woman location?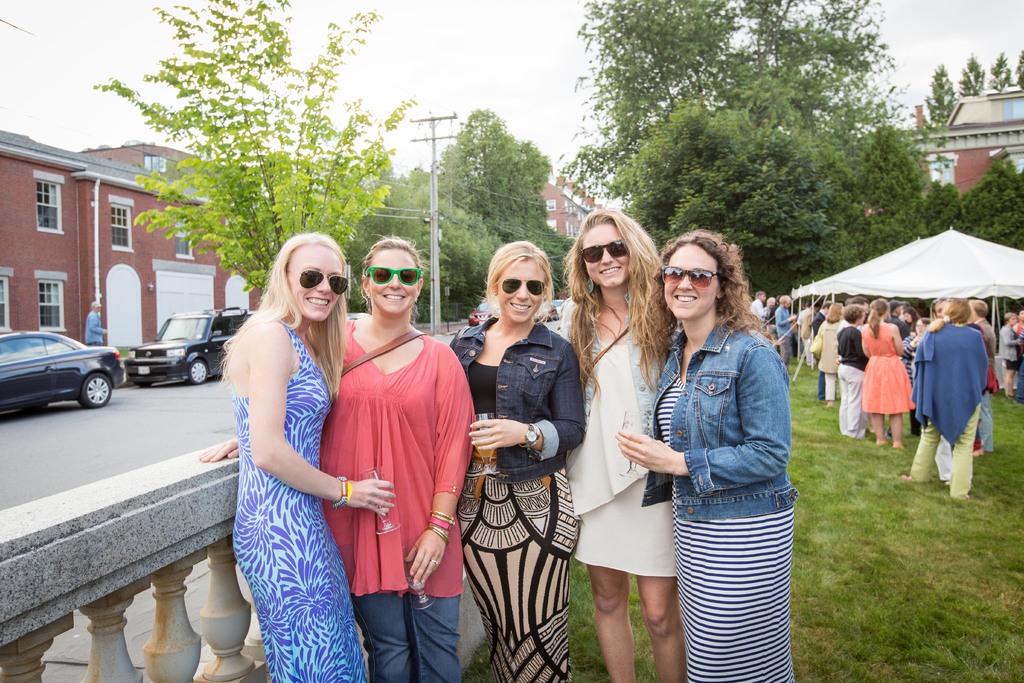
195, 226, 483, 682
